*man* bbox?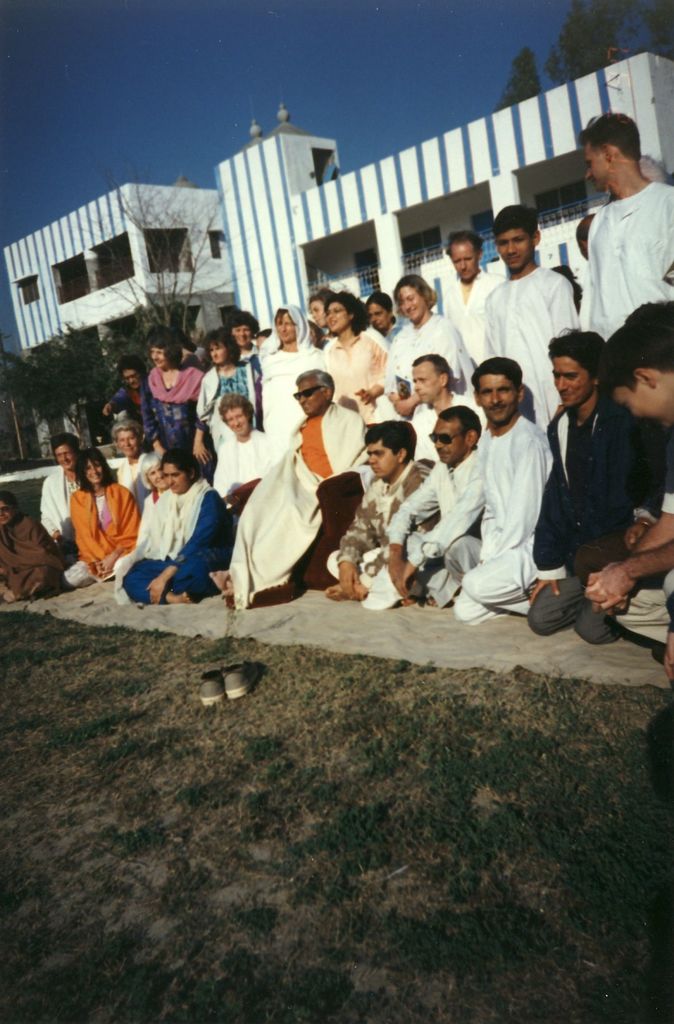
467 346 552 618
